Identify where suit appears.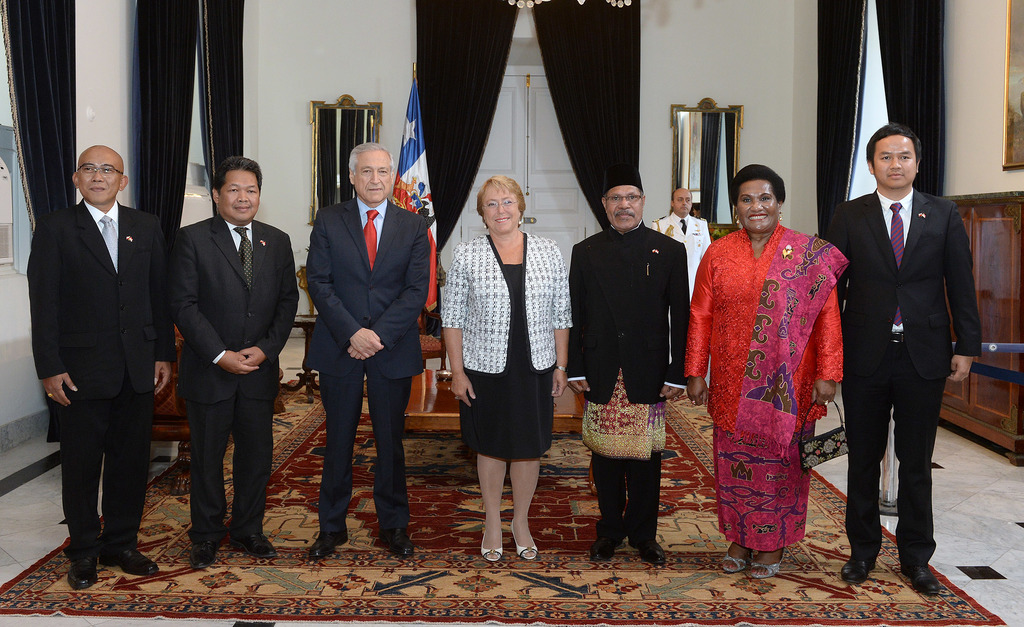
Appears at bbox(446, 235, 570, 370).
